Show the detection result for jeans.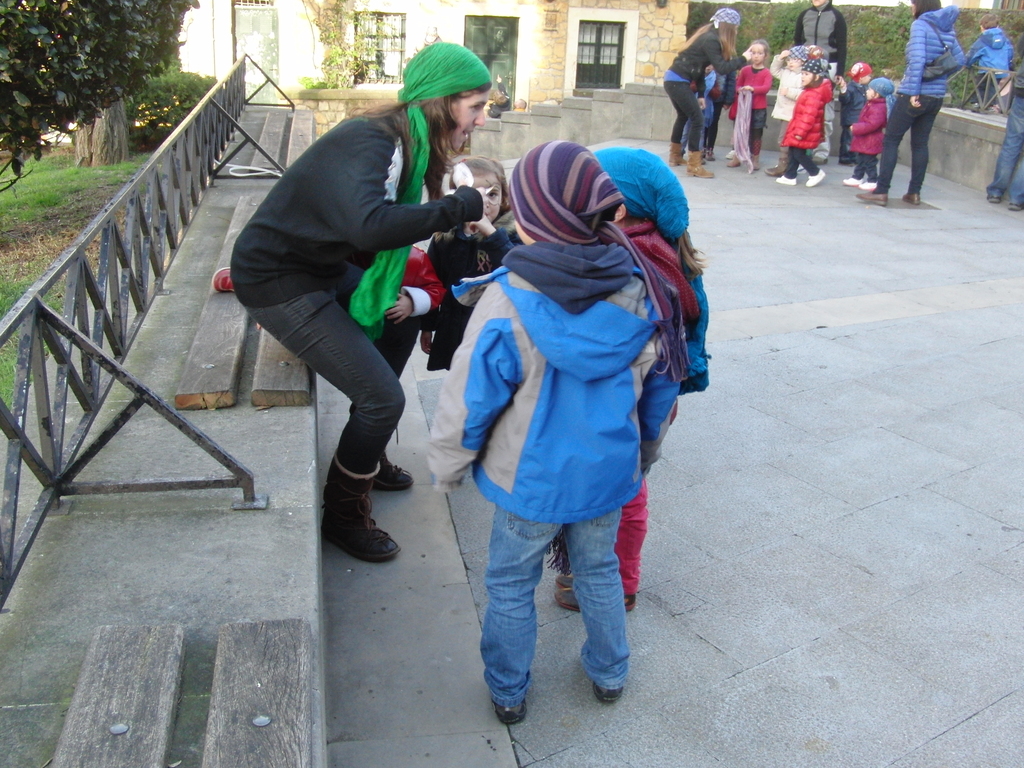
box(665, 82, 703, 152).
